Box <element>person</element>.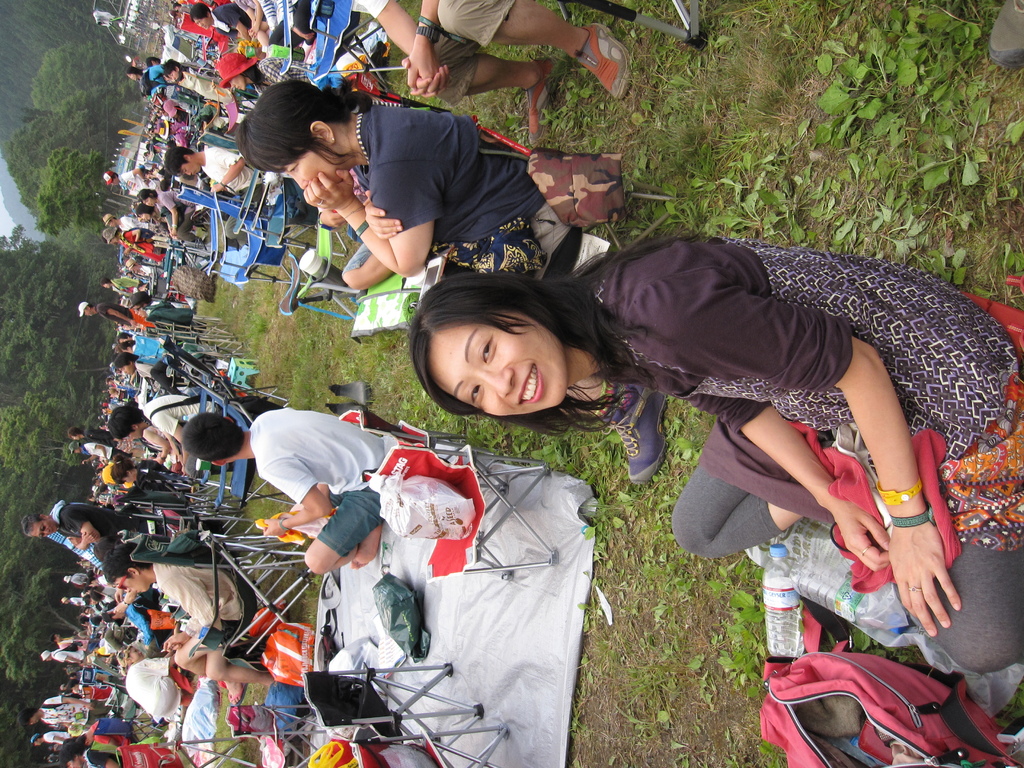
left=193, top=5, right=250, bottom=62.
